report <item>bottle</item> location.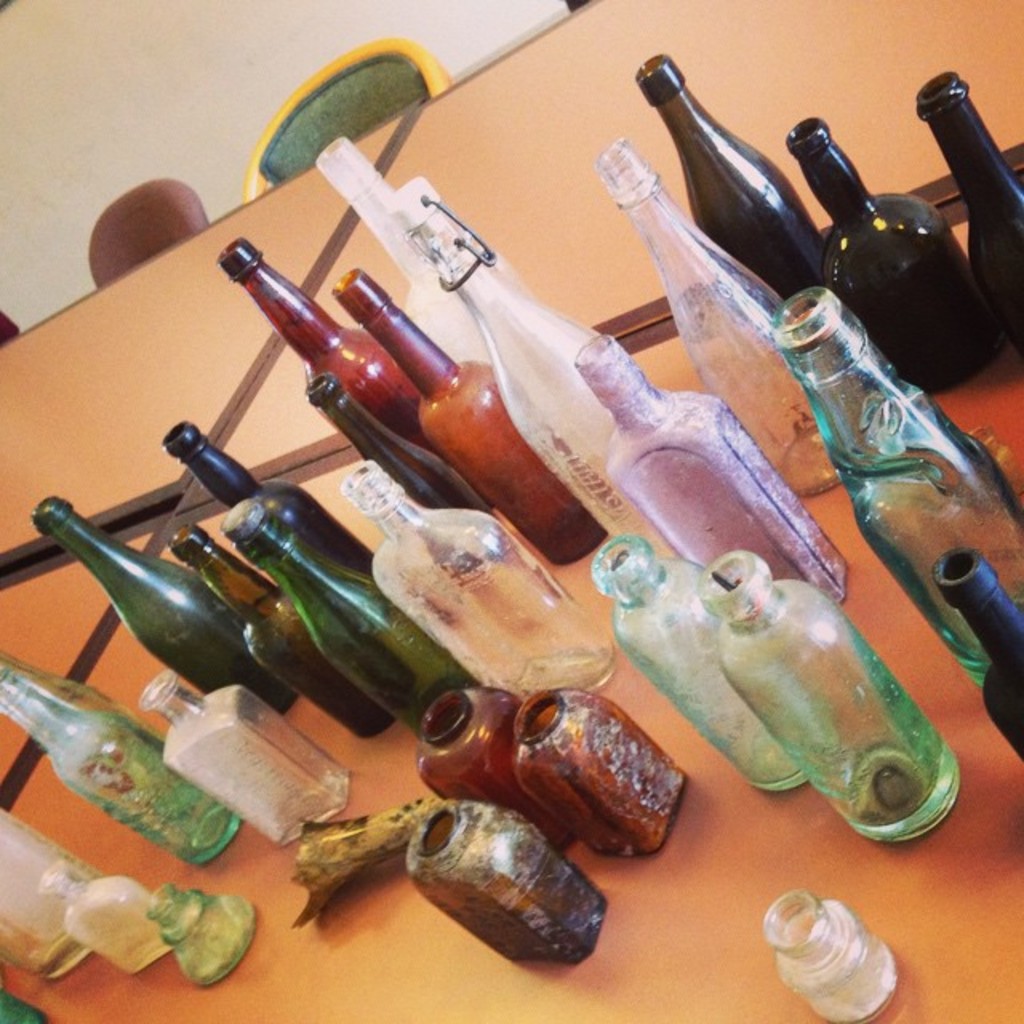
Report: <region>330, 267, 610, 568</region>.
